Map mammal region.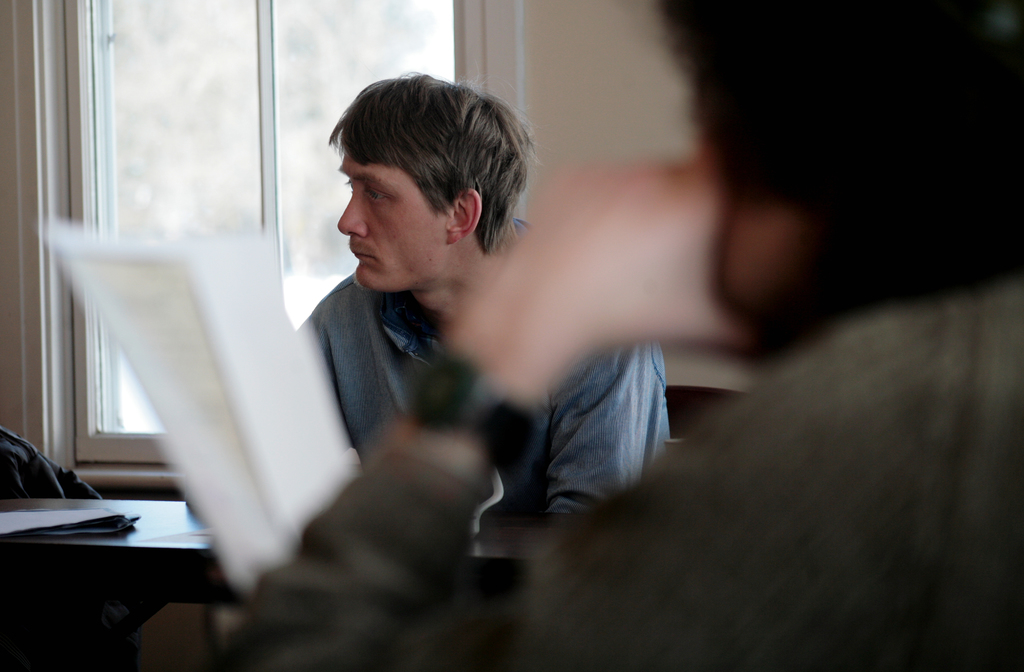
Mapped to [left=183, top=70, right=669, bottom=508].
